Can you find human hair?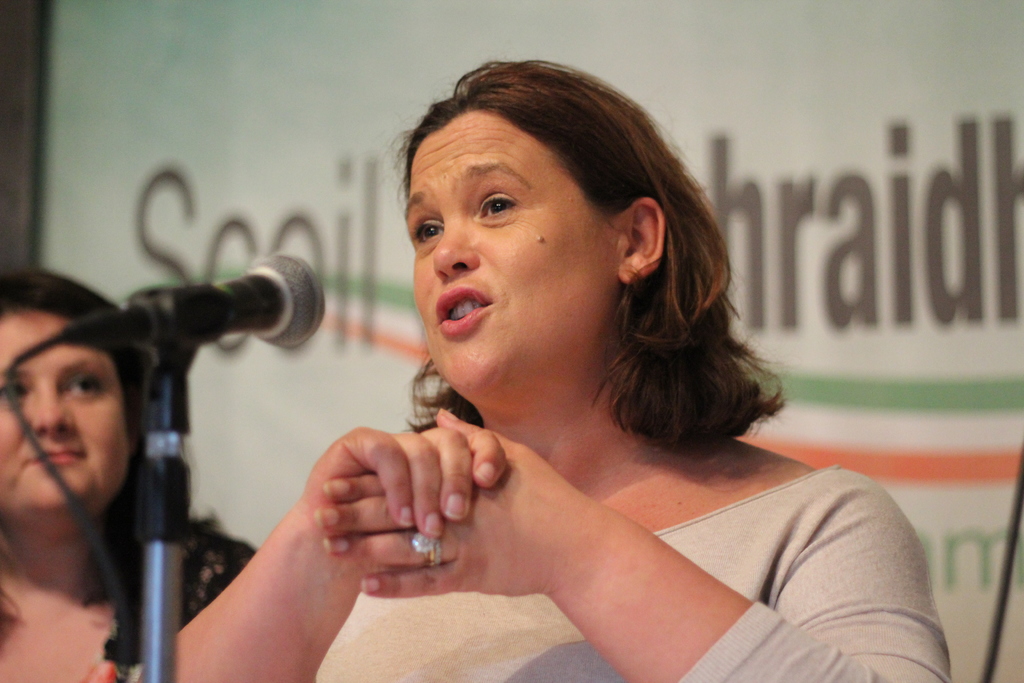
Yes, bounding box: left=0, top=277, right=148, bottom=641.
